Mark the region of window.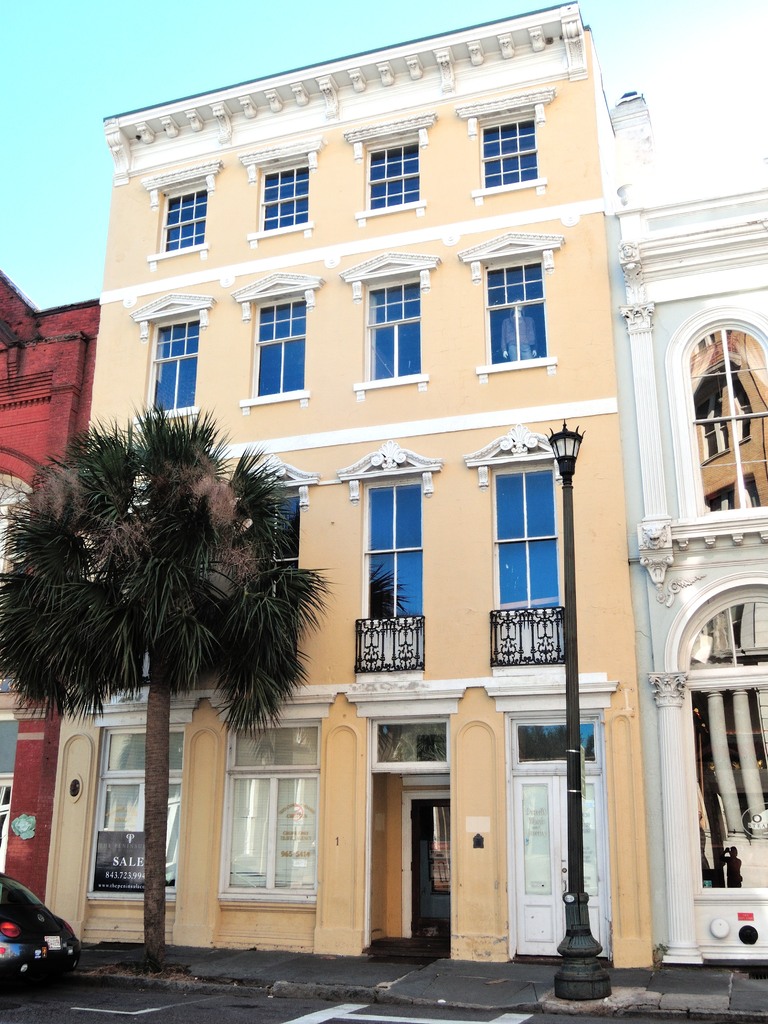
Region: [250, 487, 305, 562].
